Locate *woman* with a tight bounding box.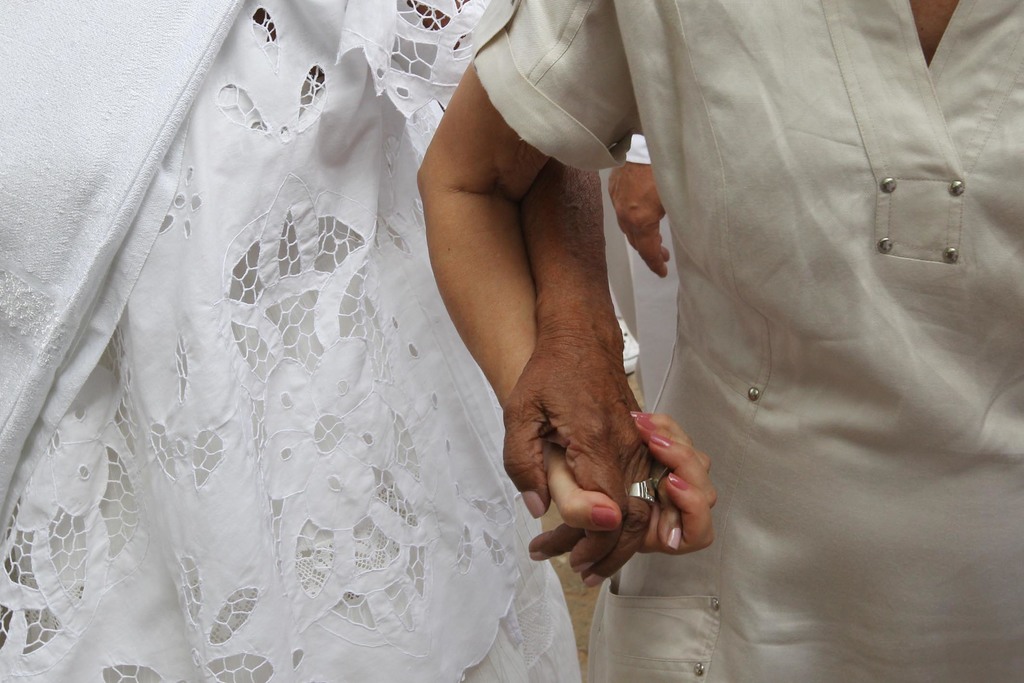
bbox=[422, 0, 1023, 682].
